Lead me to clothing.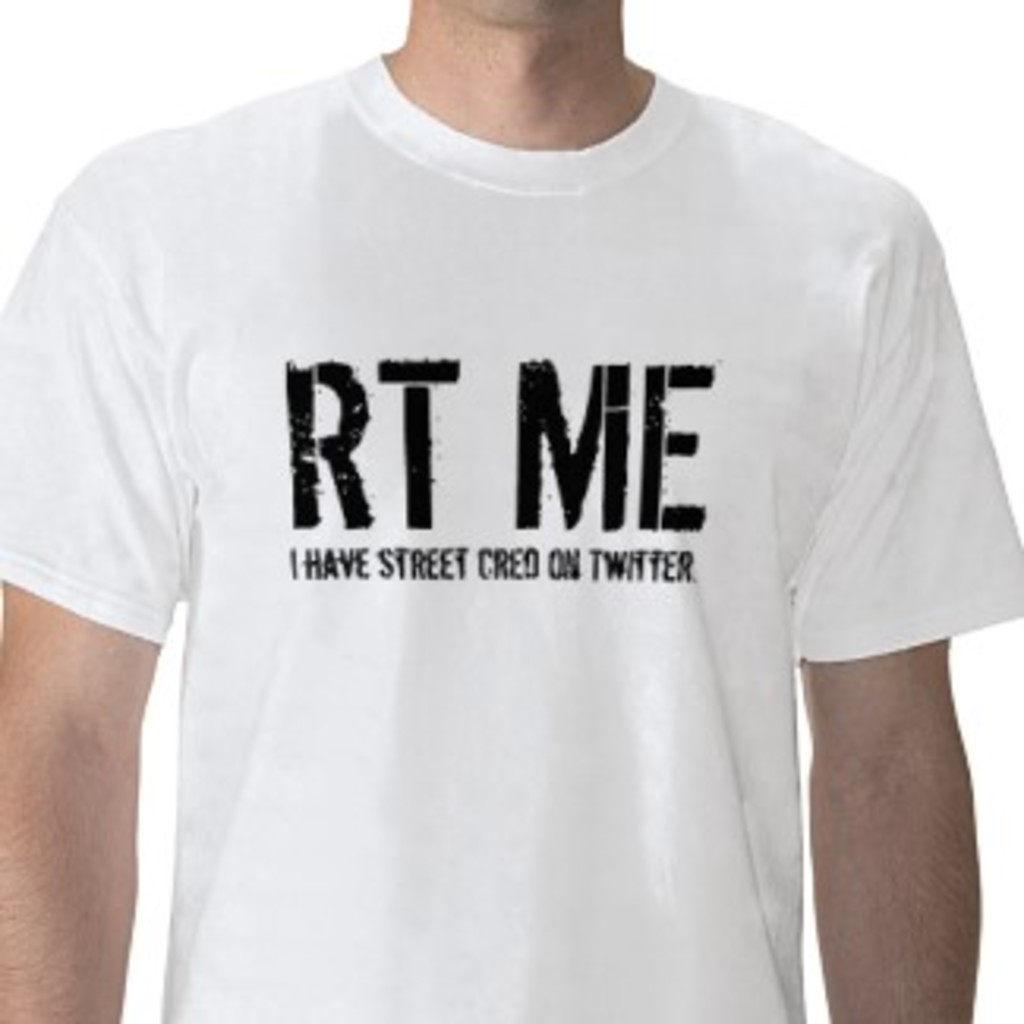
Lead to rect(0, 47, 1018, 1021).
